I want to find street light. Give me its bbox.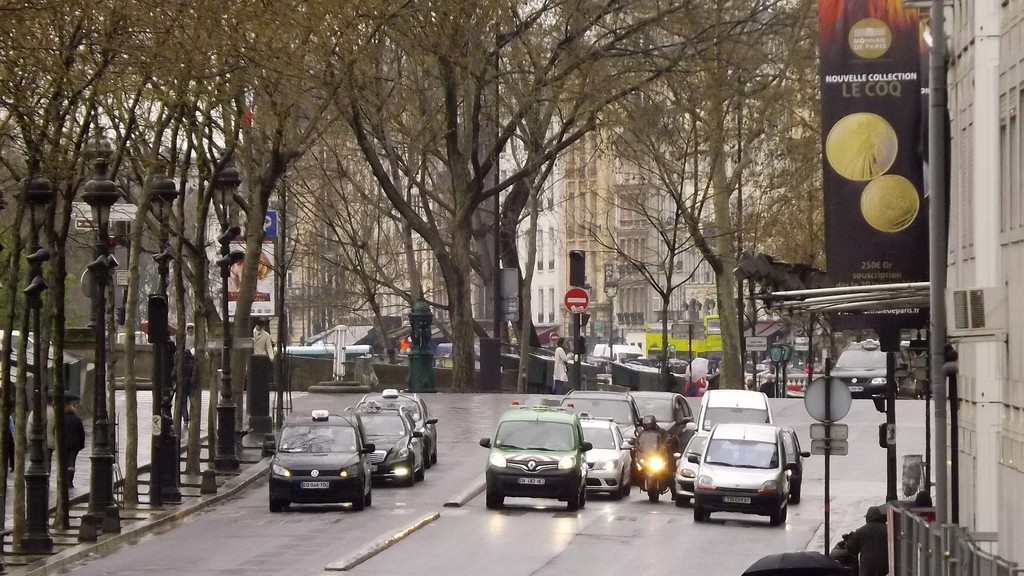
206,149,248,478.
